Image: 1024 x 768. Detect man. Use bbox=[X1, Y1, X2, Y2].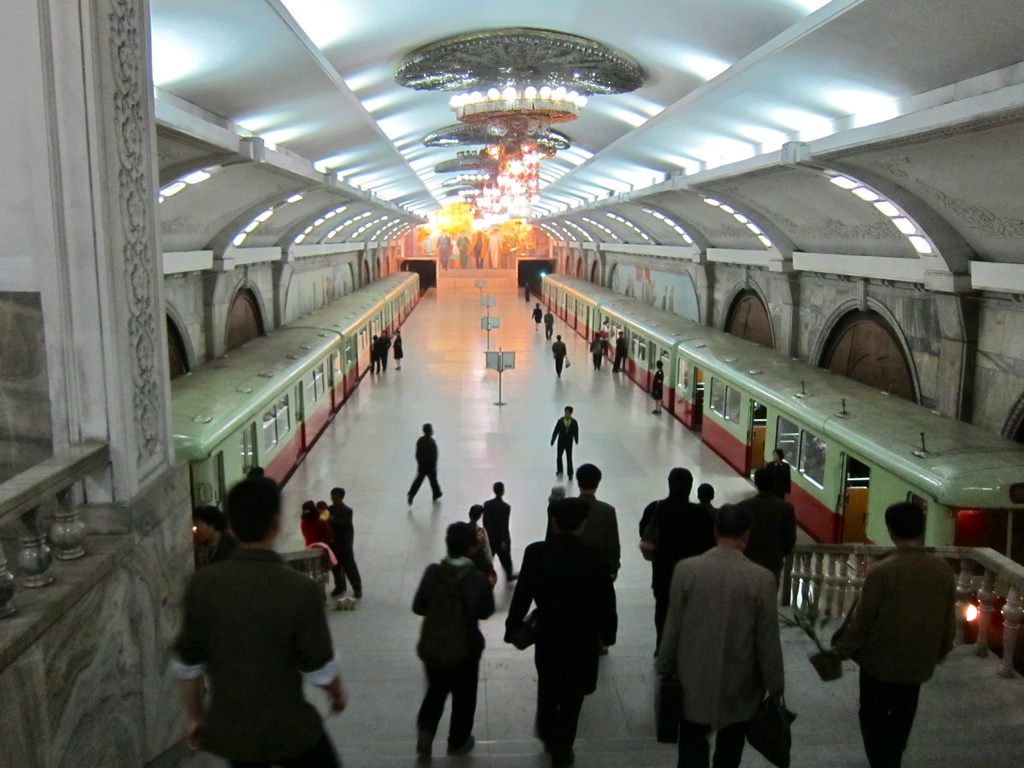
bbox=[369, 336, 376, 374].
